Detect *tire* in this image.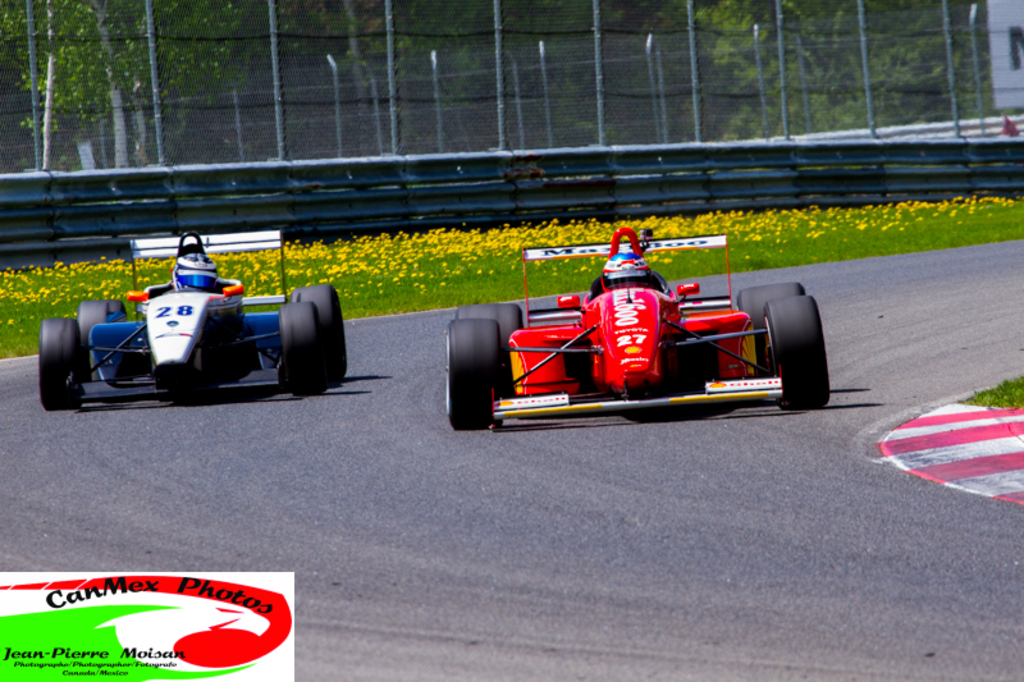
Detection: BBox(458, 297, 521, 389).
